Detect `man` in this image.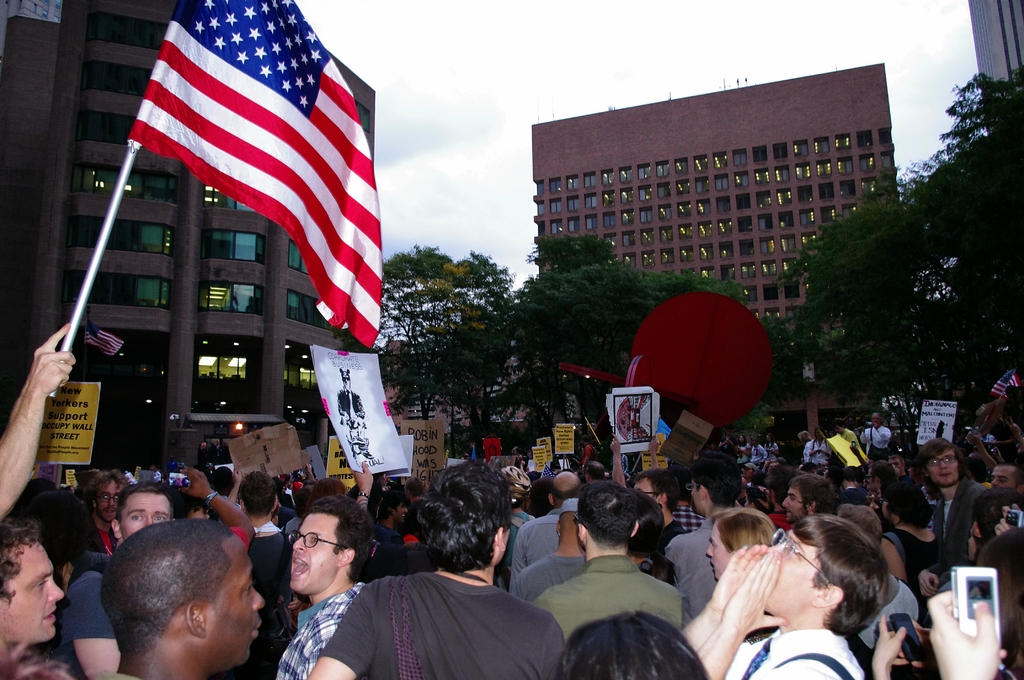
Detection: <region>805, 430, 838, 471</region>.
